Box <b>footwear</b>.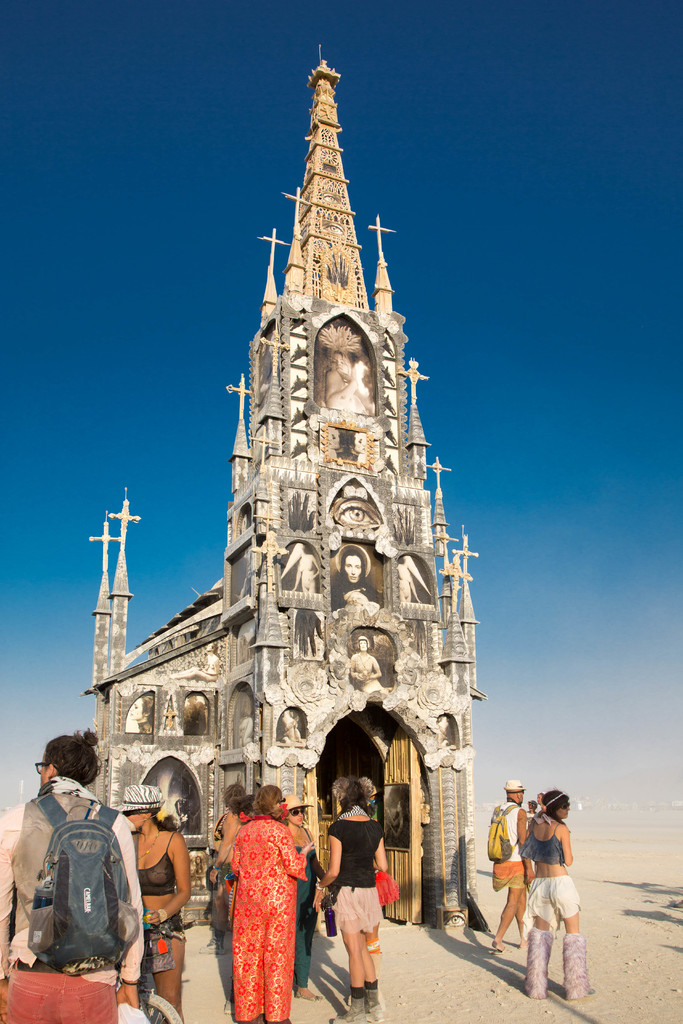
<region>351, 988, 384, 1019</region>.
